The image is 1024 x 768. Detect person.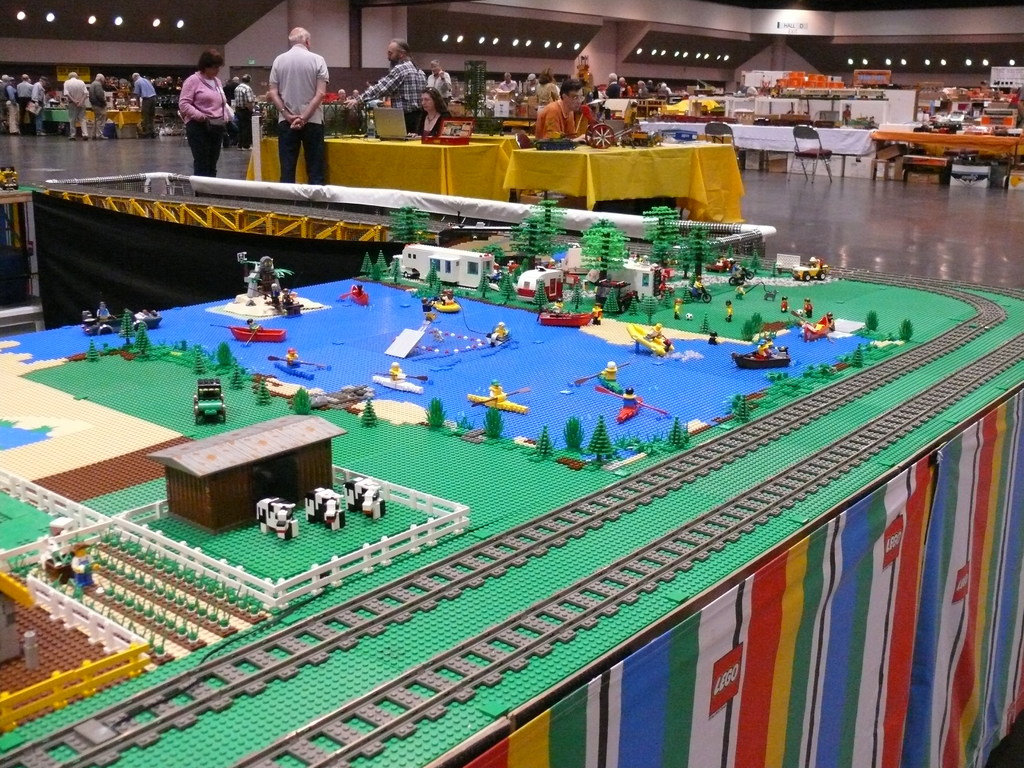
Detection: {"left": 65, "top": 67, "right": 93, "bottom": 141}.
